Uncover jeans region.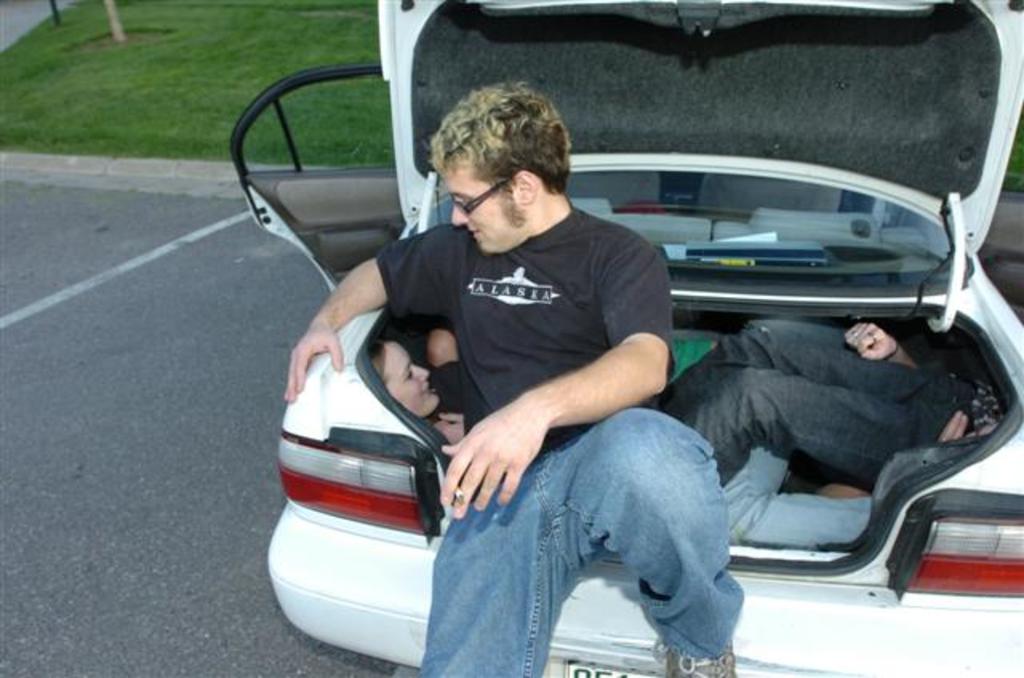
Uncovered: 728 445 867 529.
